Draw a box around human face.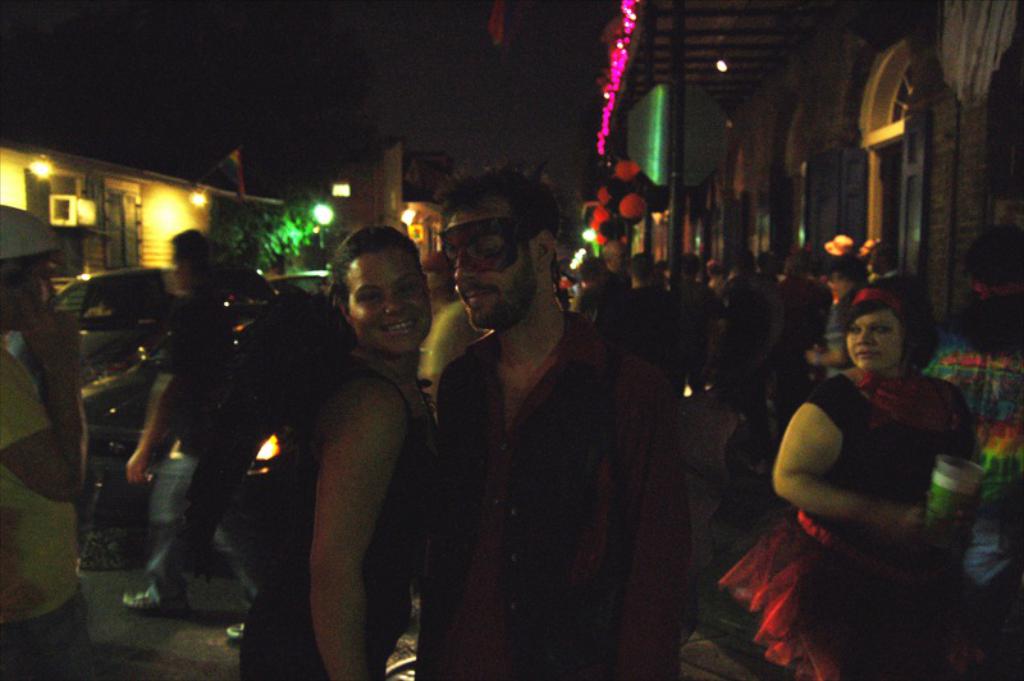
<bbox>846, 305, 902, 373</bbox>.
